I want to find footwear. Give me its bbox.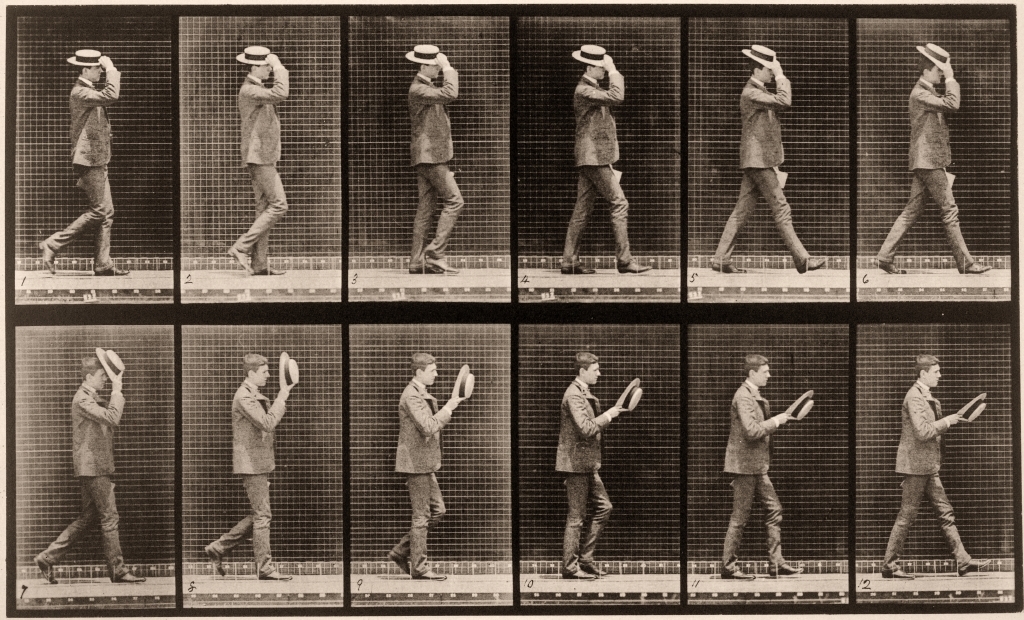
rect(955, 560, 992, 580).
